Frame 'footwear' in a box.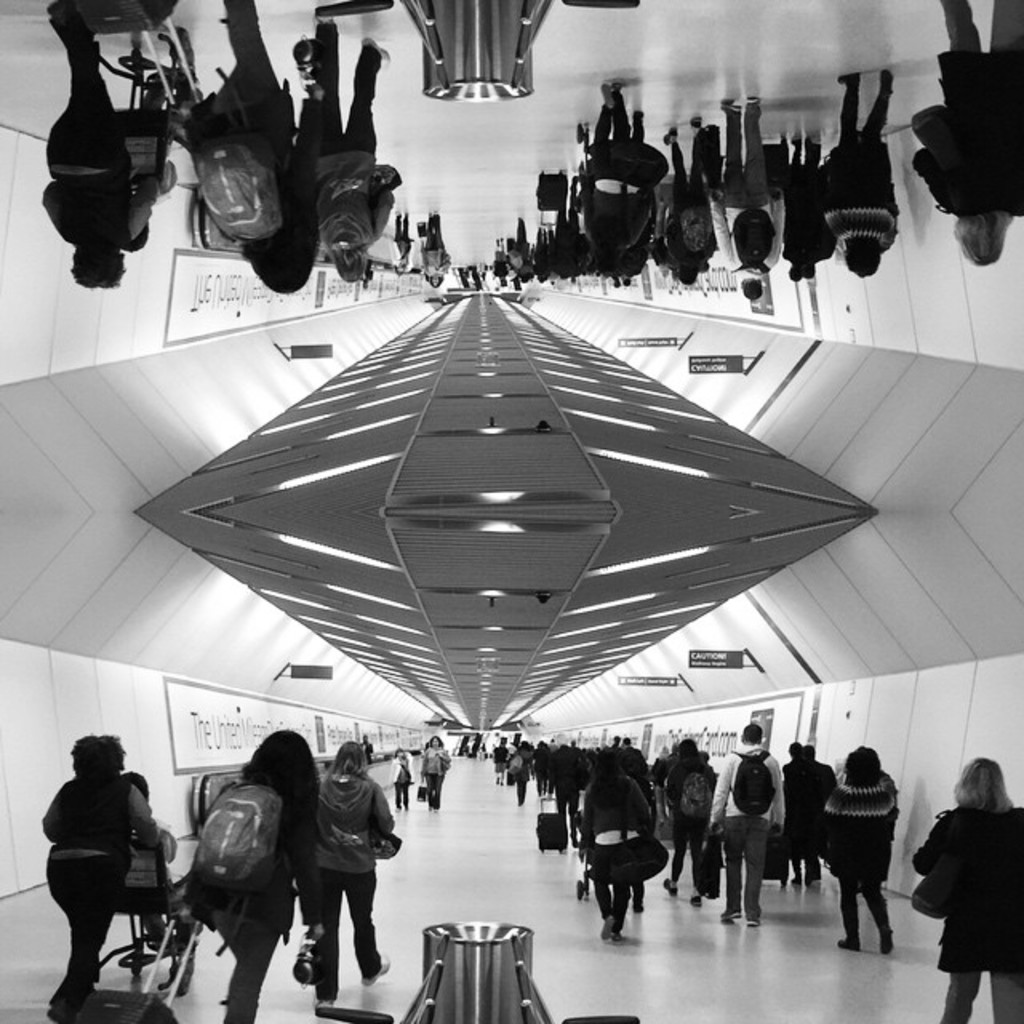
{"left": 307, "top": 995, "right": 334, "bottom": 1011}.
